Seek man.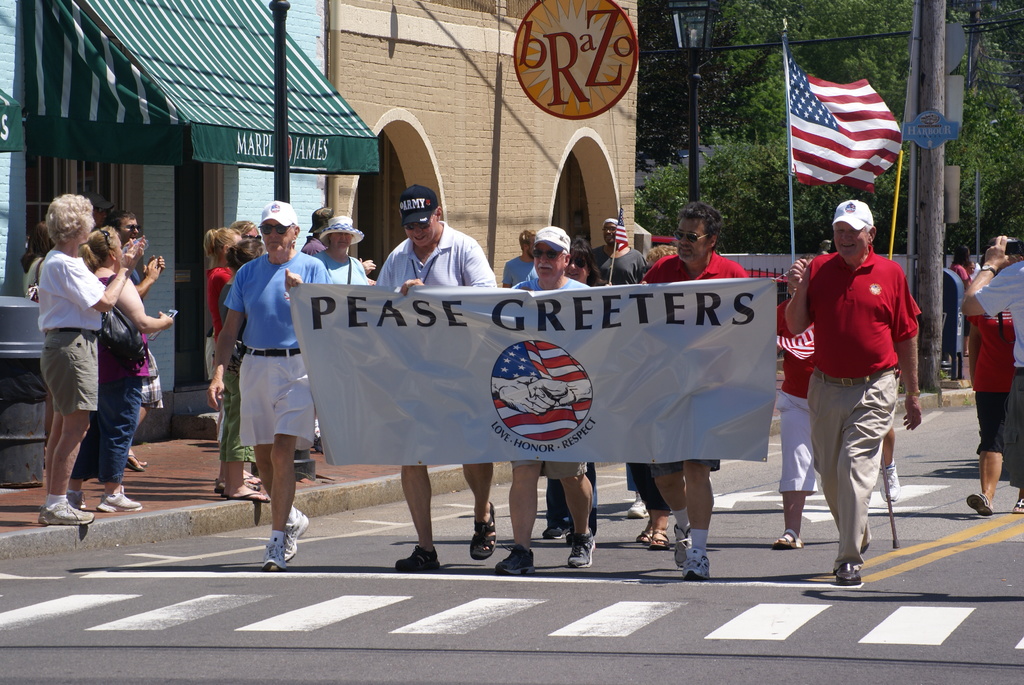
[left=372, top=181, right=505, bottom=571].
